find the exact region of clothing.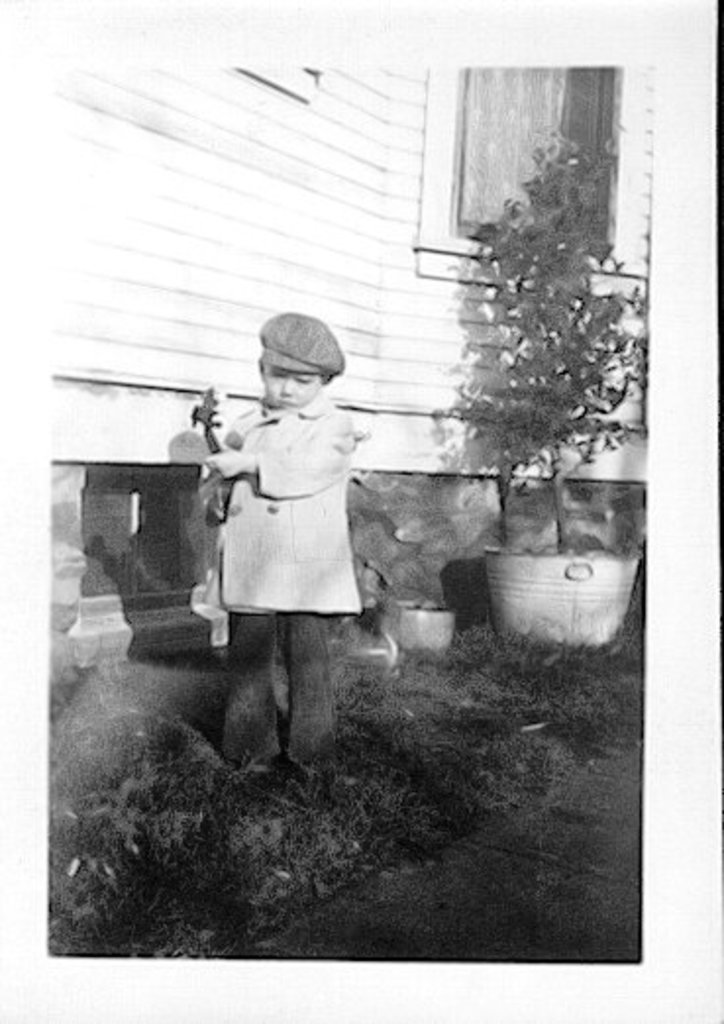
Exact region: bbox=(179, 335, 383, 643).
